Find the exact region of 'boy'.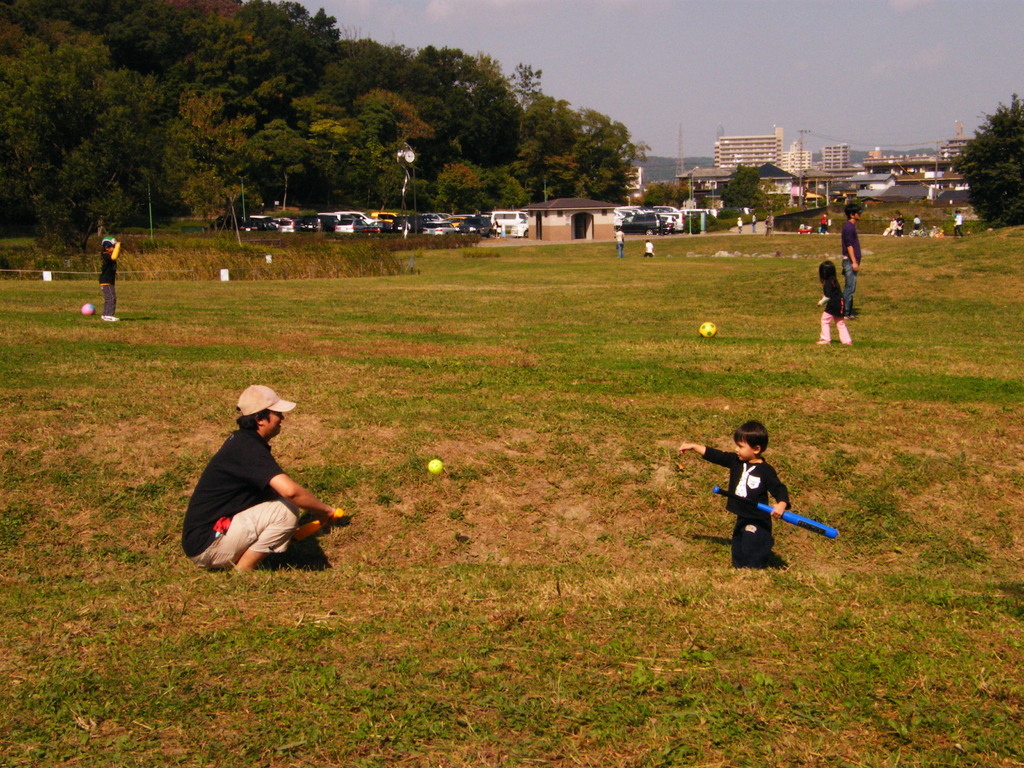
Exact region: 683,431,833,574.
